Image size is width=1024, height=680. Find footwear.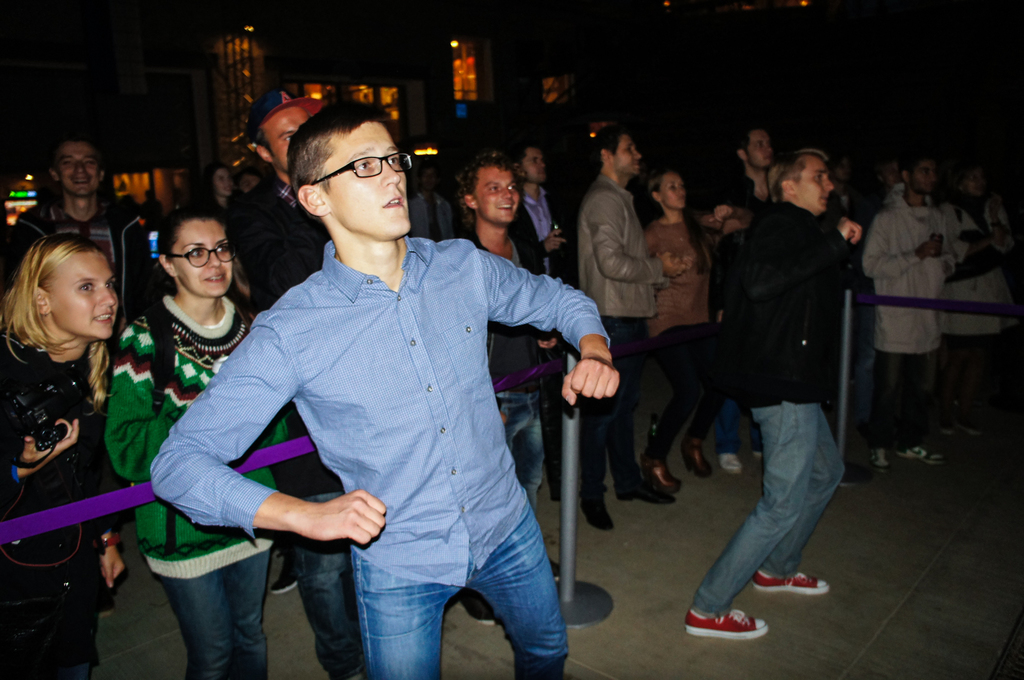
<box>685,606,767,642</box>.
